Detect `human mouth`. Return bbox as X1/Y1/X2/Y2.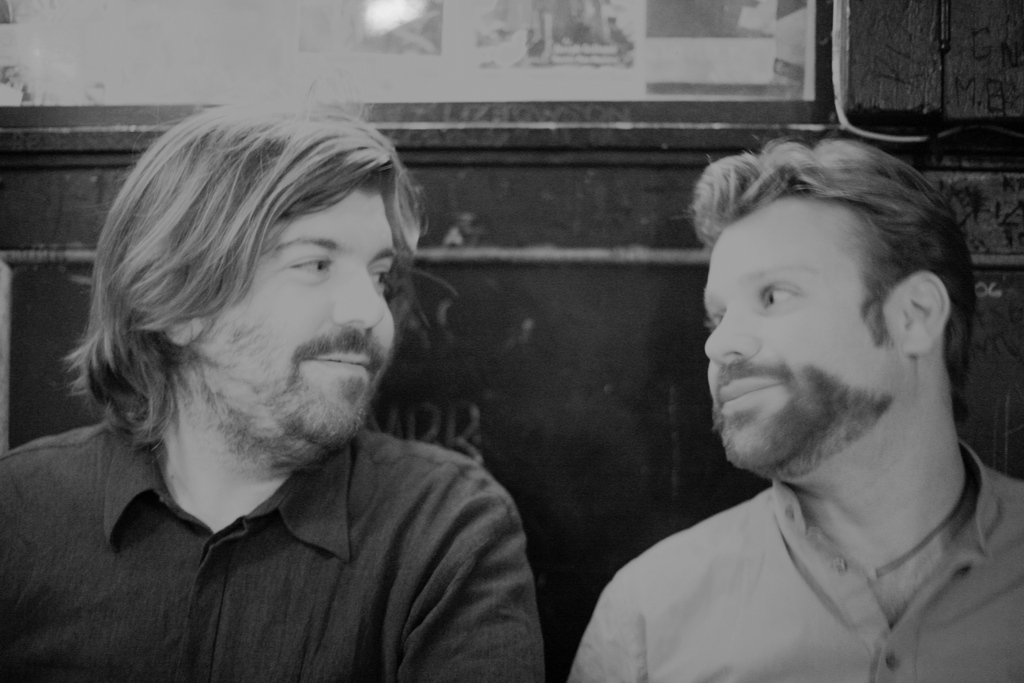
298/343/376/375.
